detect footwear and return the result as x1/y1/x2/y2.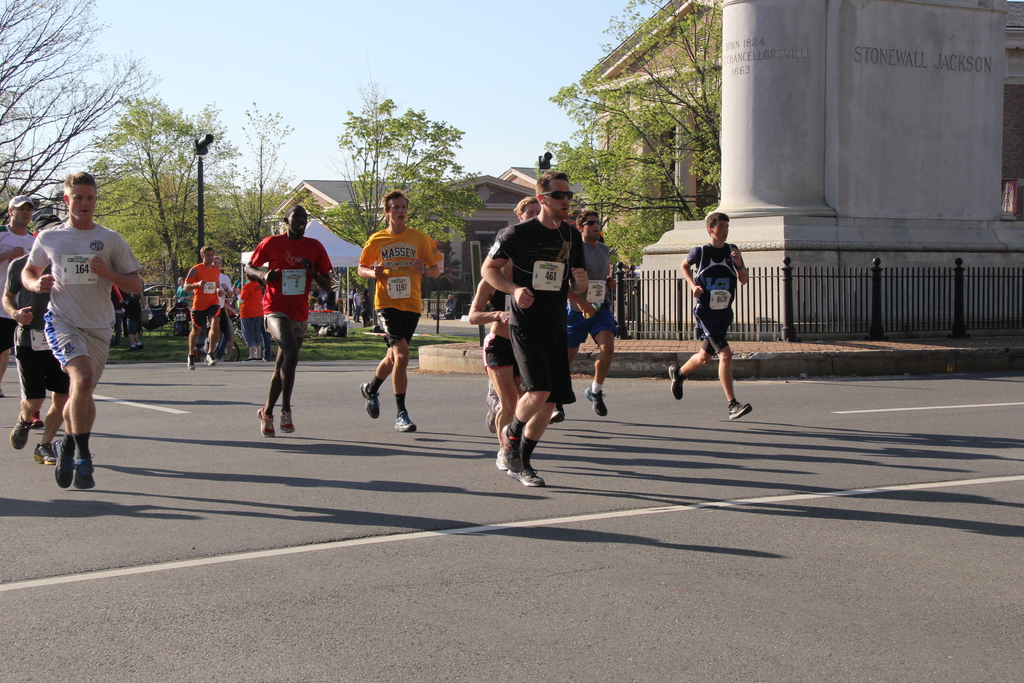
183/354/195/367.
